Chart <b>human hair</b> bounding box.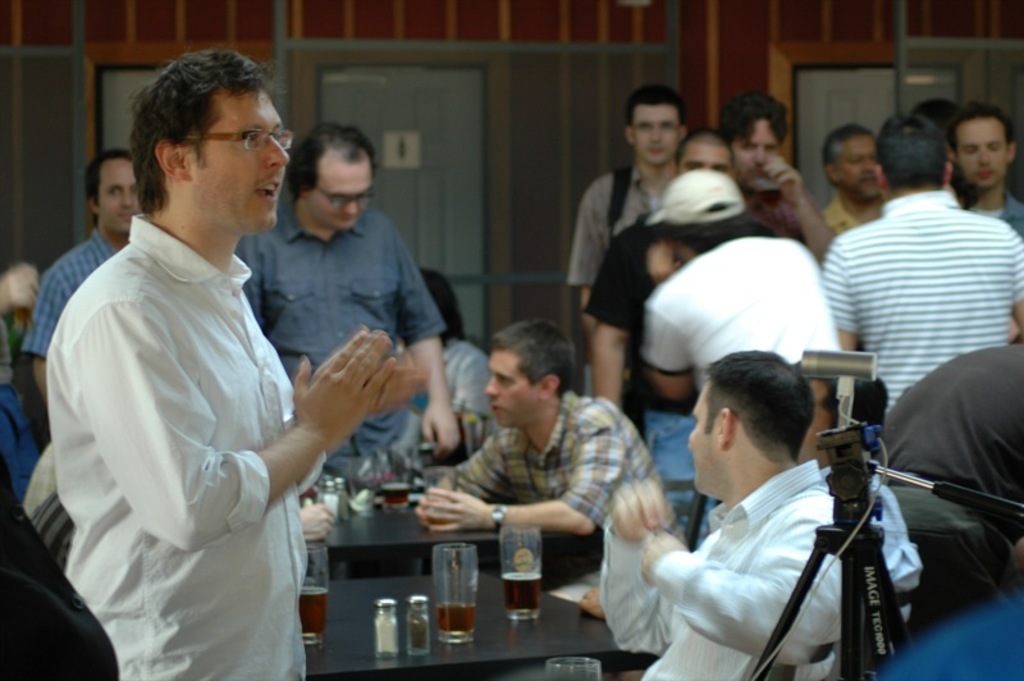
Charted: <box>125,46,285,214</box>.
